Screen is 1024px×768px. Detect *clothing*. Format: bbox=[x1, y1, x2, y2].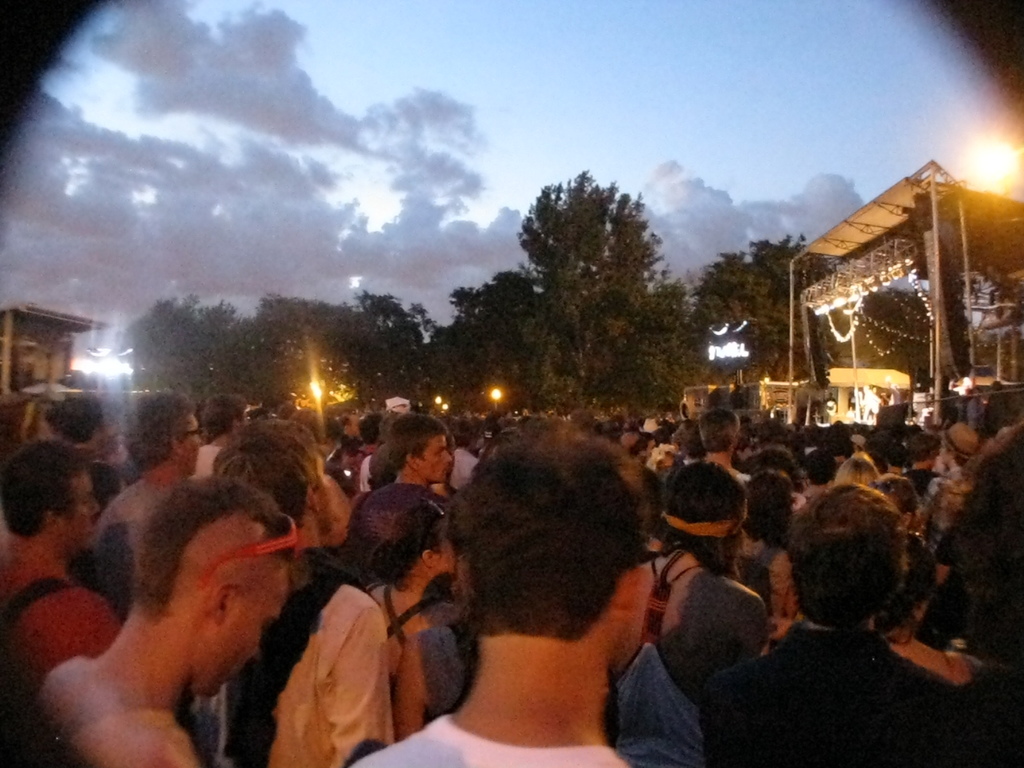
bbox=[215, 575, 387, 767].
